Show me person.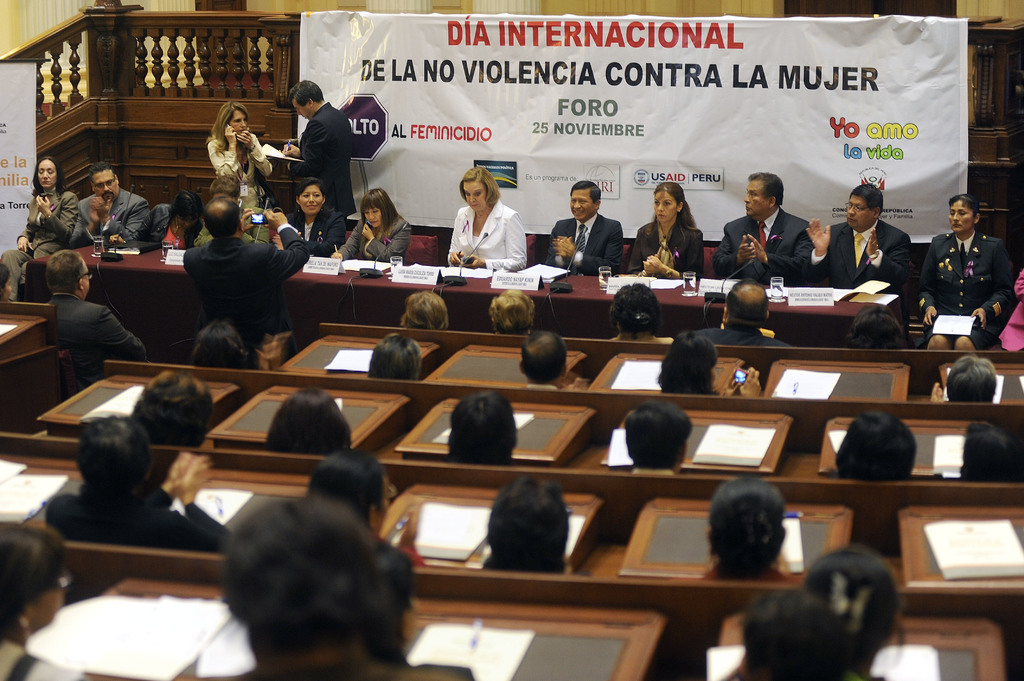
person is here: region(514, 325, 565, 395).
